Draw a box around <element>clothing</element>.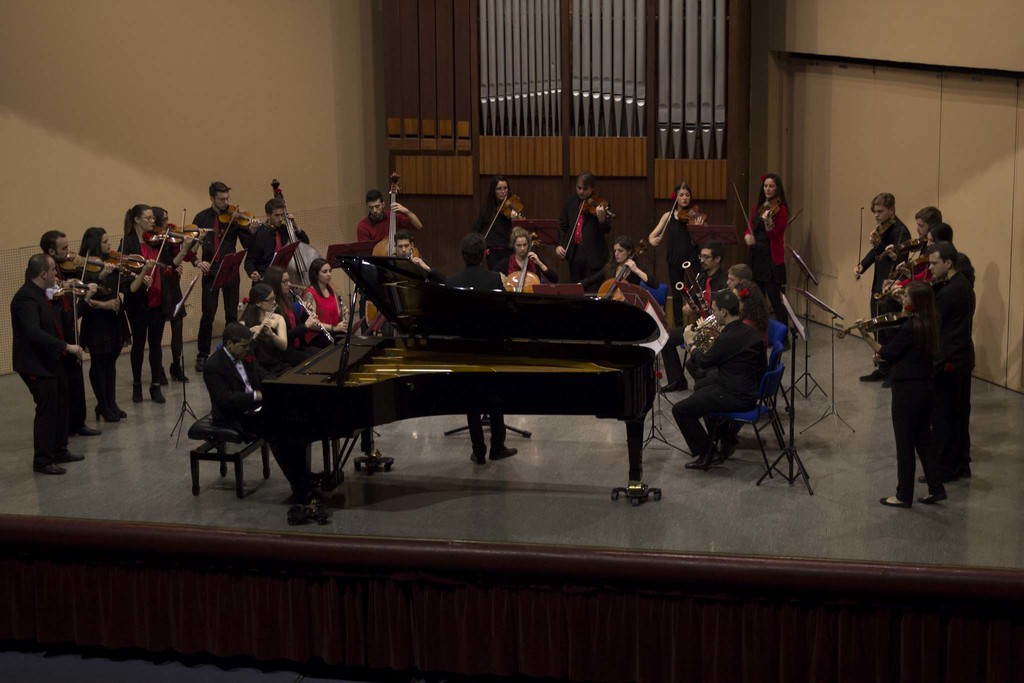
{"x1": 360, "y1": 204, "x2": 415, "y2": 331}.
